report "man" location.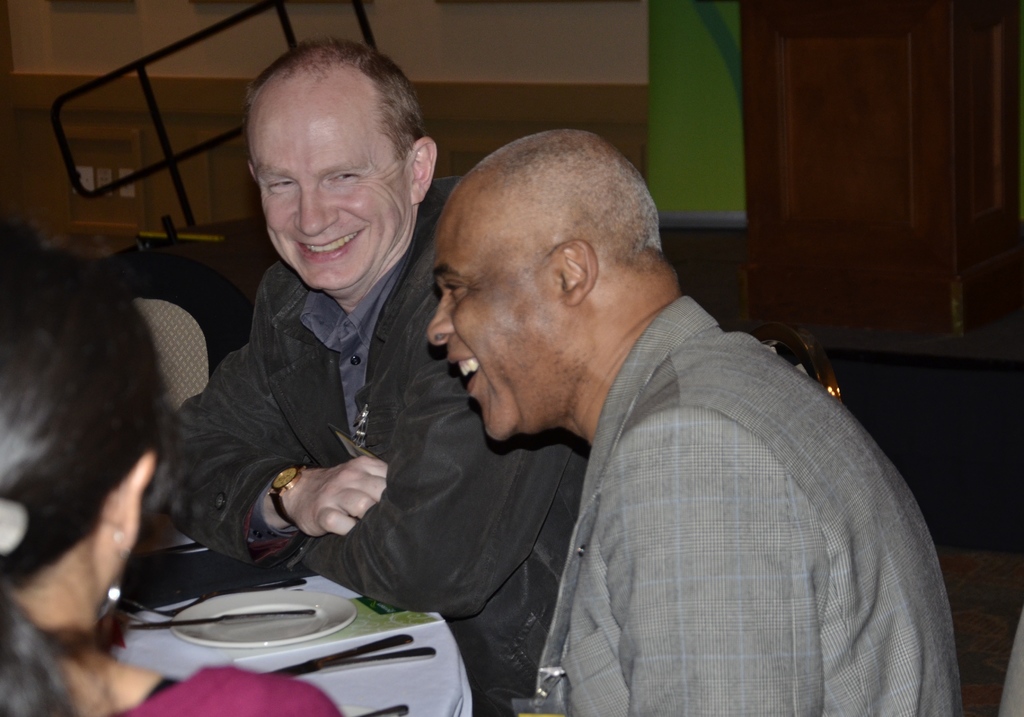
Report: 140 53 507 691.
